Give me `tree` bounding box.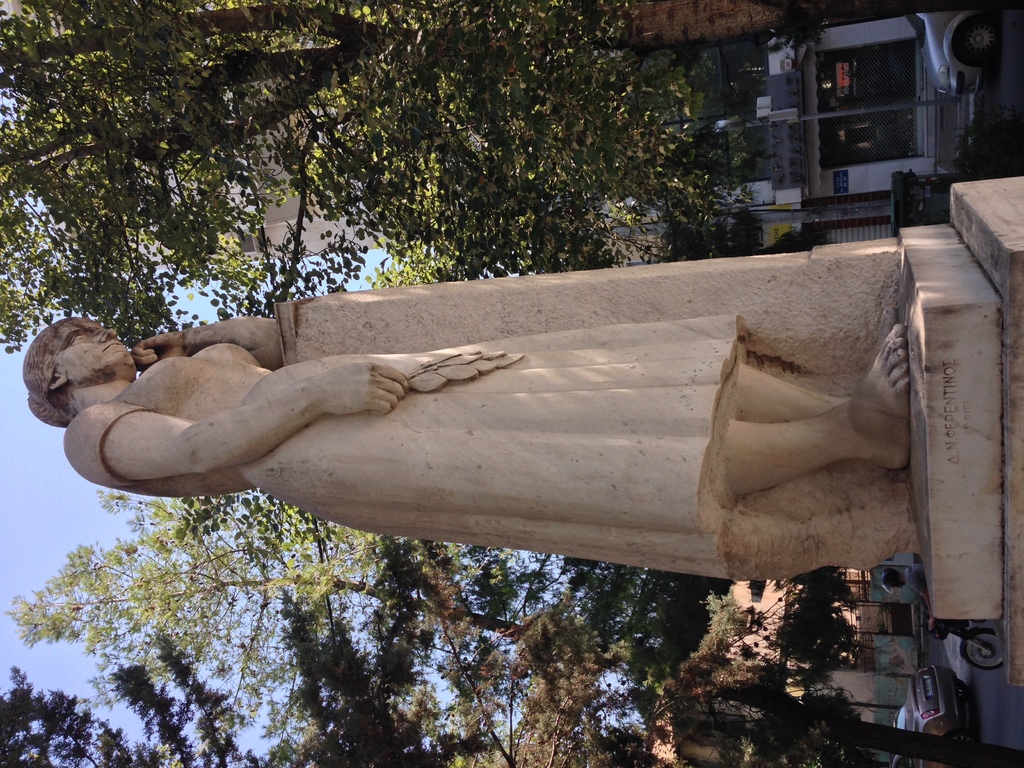
box=[0, 534, 1023, 767].
